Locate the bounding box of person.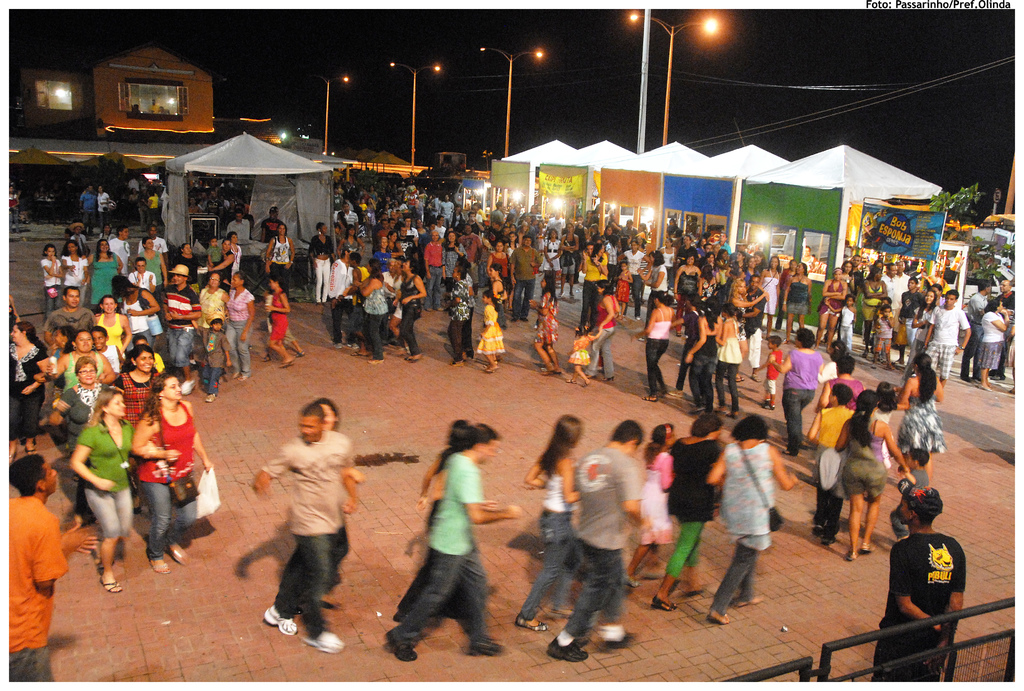
Bounding box: 228/270/255/383.
